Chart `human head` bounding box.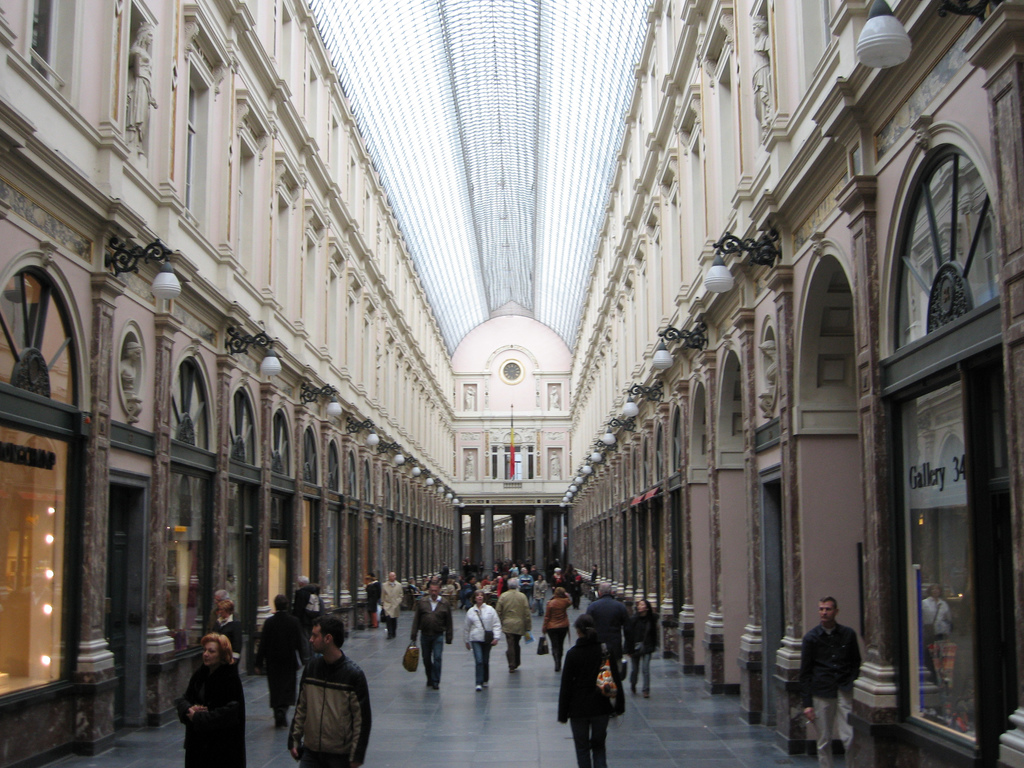
Charted: BBox(201, 633, 233, 667).
